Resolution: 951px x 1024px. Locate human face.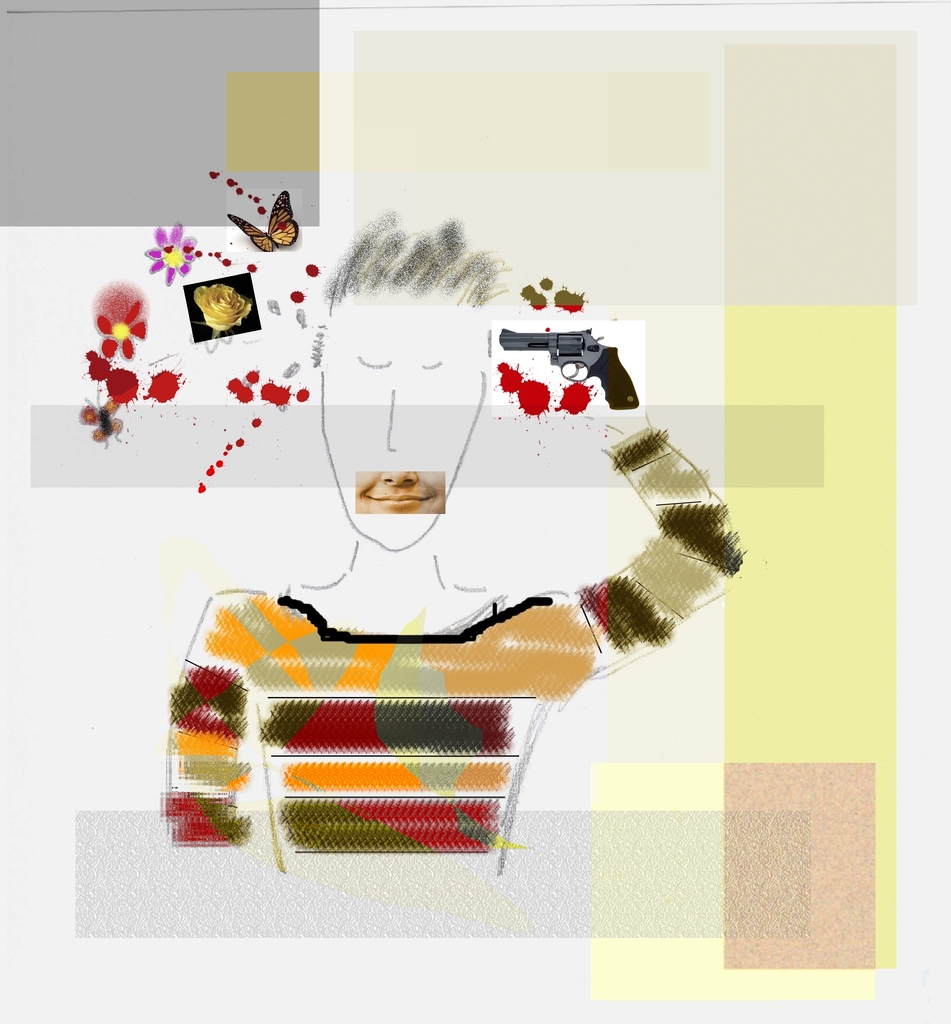
{"x1": 320, "y1": 298, "x2": 490, "y2": 554}.
